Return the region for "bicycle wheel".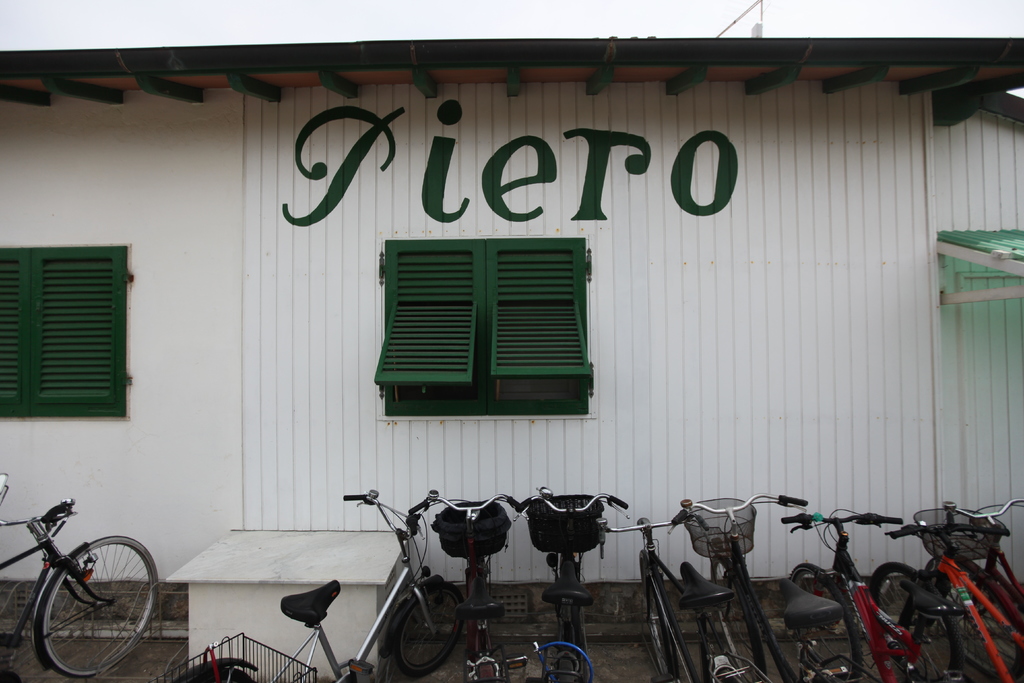
BBox(631, 549, 681, 682).
